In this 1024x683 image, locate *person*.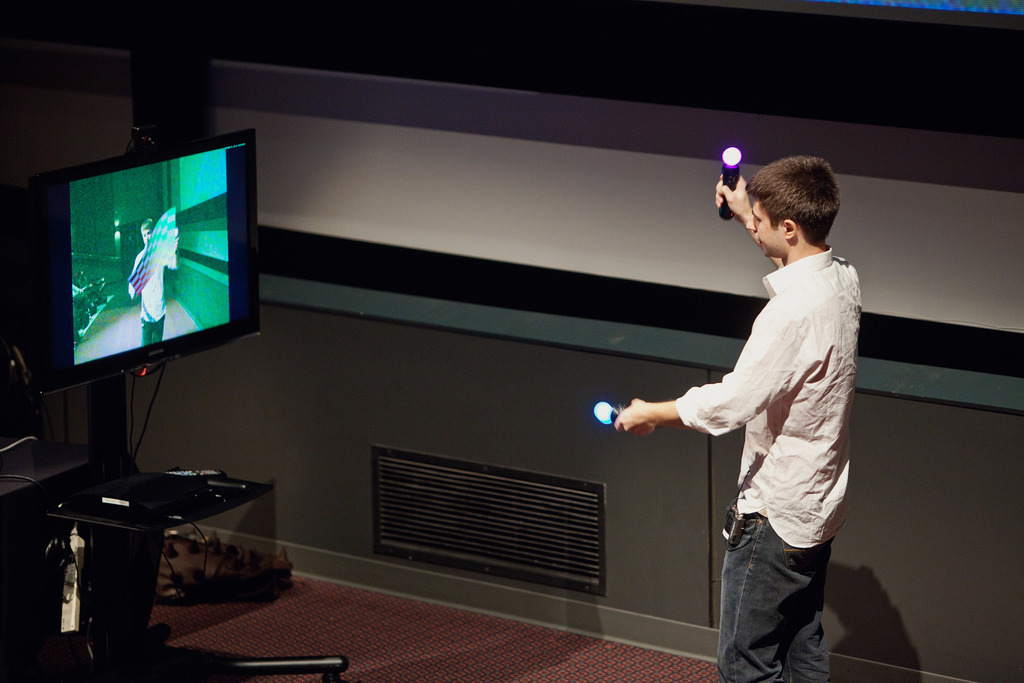
Bounding box: x1=640, y1=129, x2=868, y2=682.
